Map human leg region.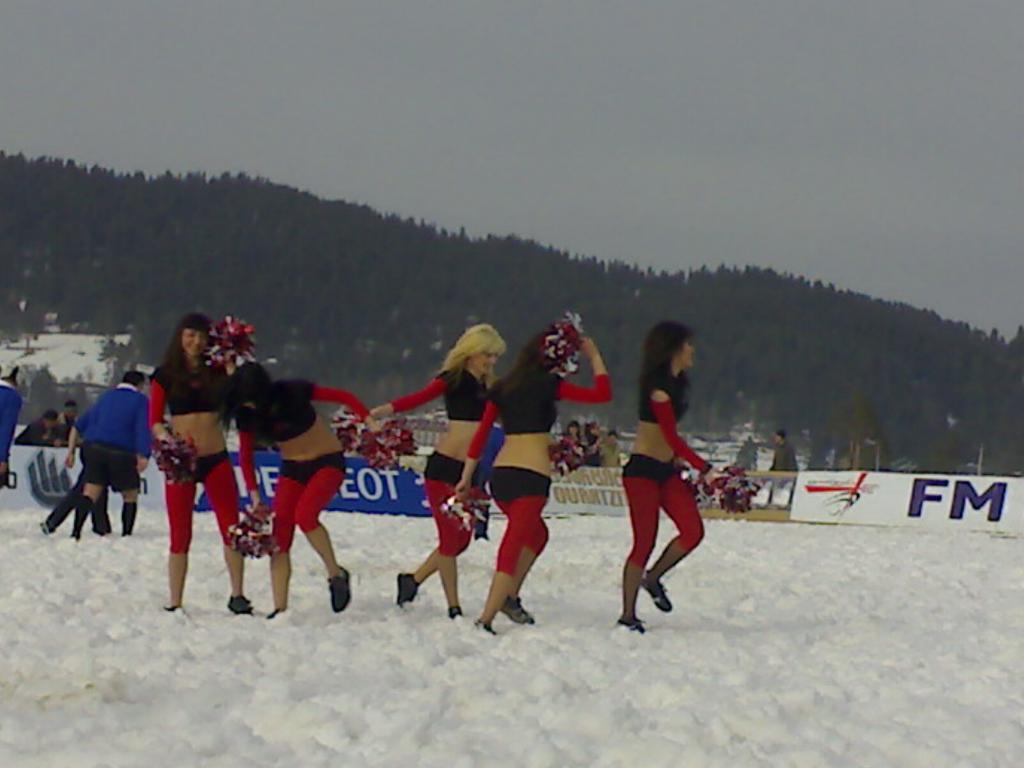
Mapped to 621/467/661/633.
